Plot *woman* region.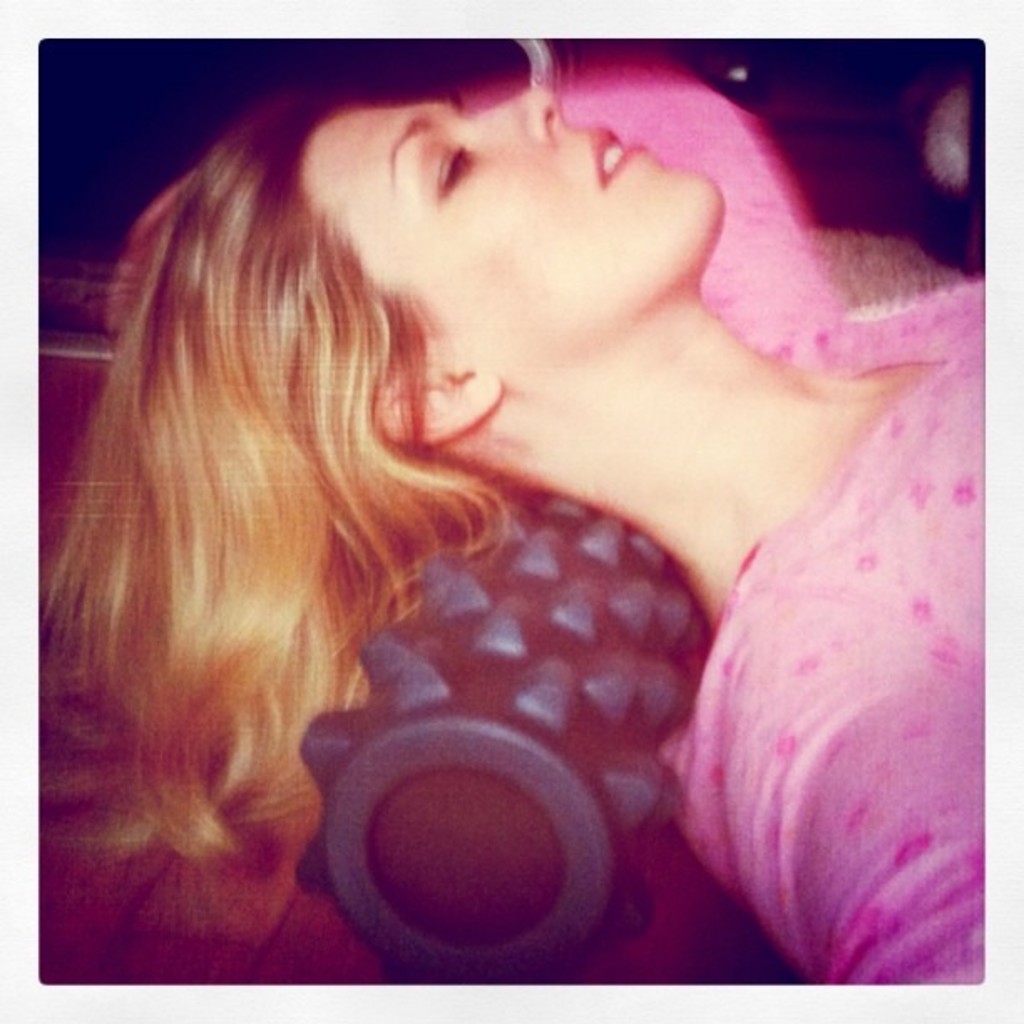
Plotted at [13,0,904,1014].
